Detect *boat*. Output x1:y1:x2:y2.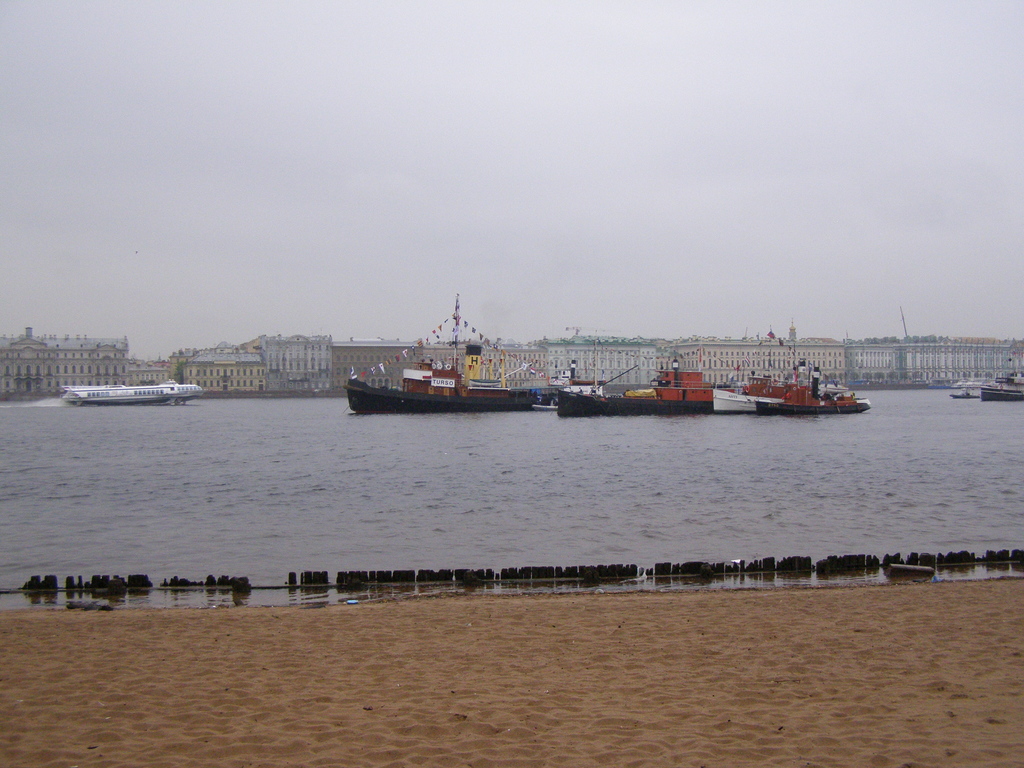
553:388:721:417.
